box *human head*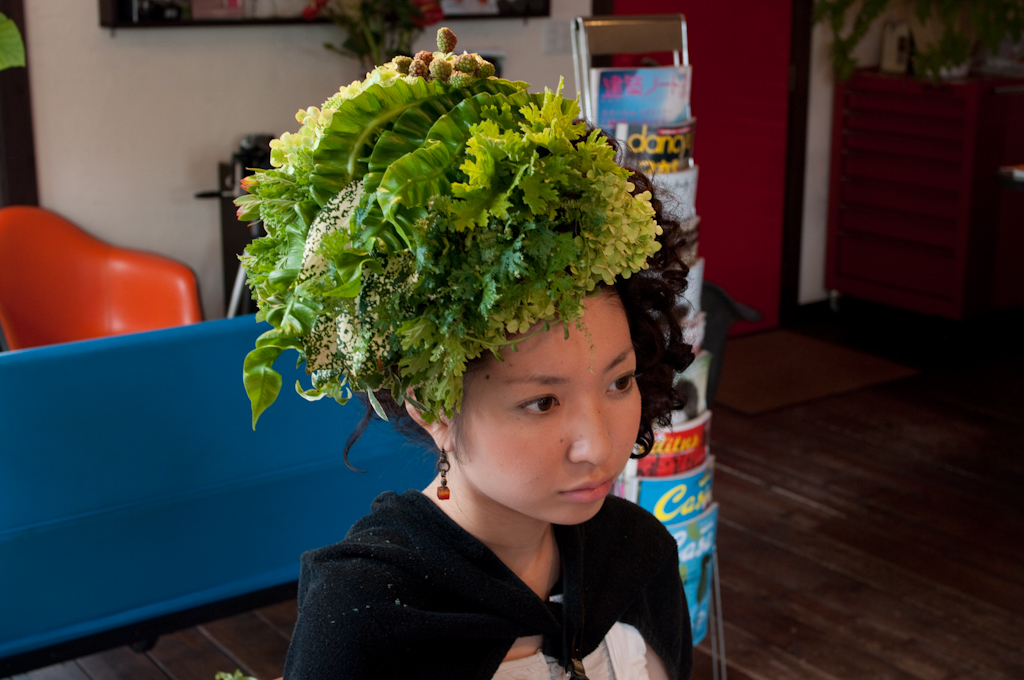
detection(242, 33, 708, 553)
